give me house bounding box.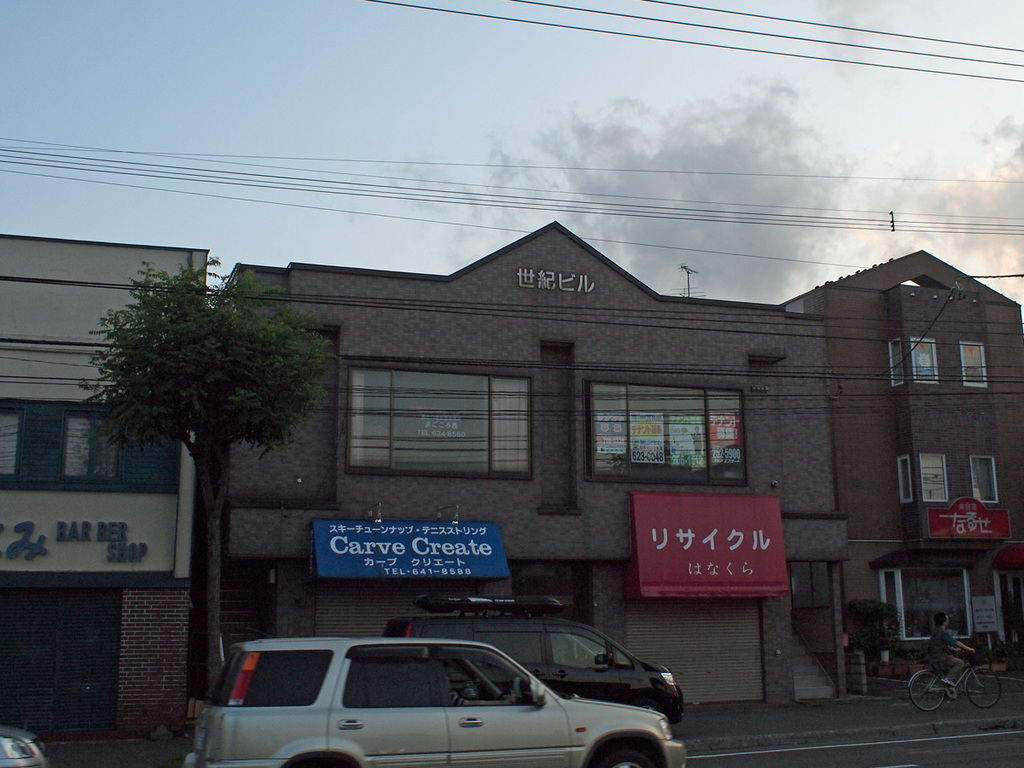
<region>219, 218, 860, 756</region>.
